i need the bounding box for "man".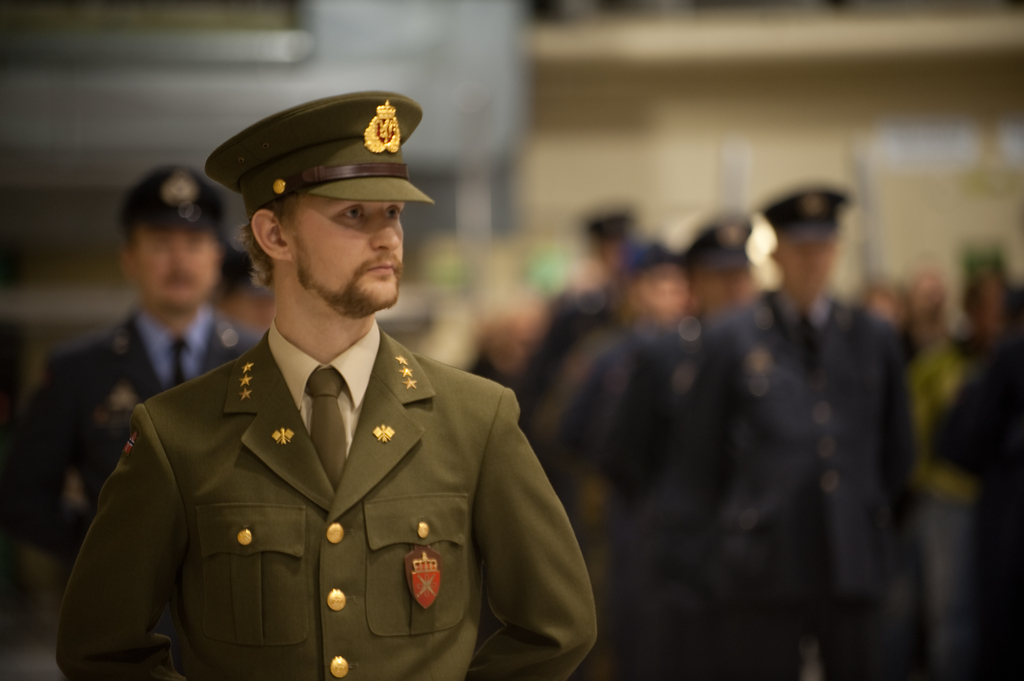
Here it is: crop(528, 224, 689, 668).
